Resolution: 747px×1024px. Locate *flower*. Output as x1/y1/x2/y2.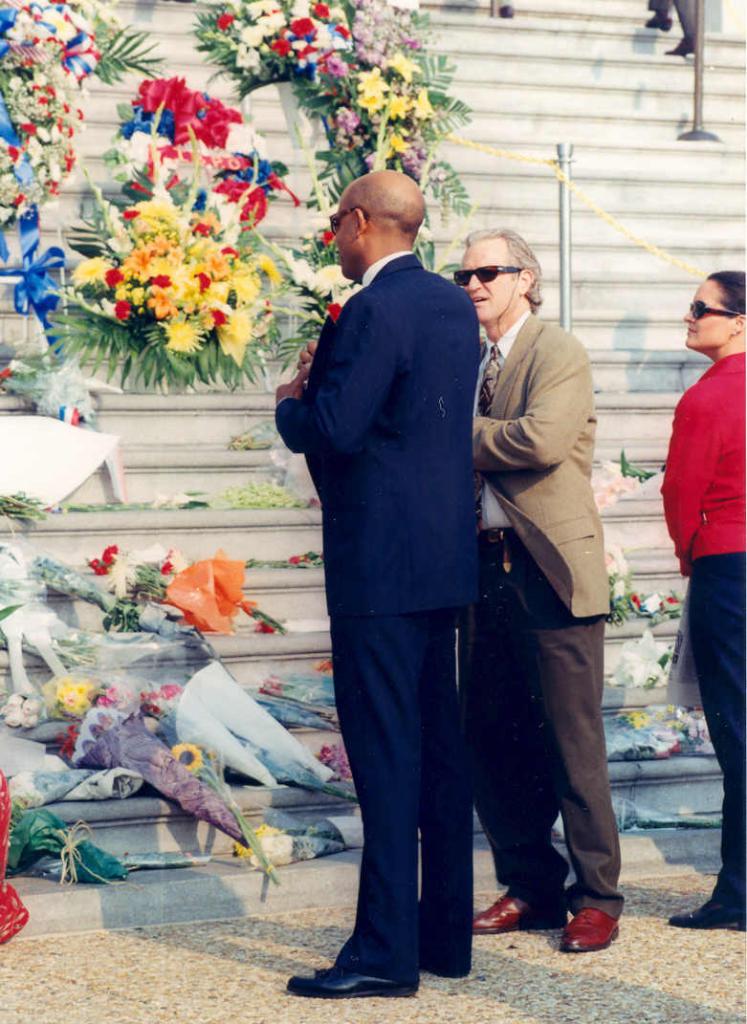
139/559/254/632.
